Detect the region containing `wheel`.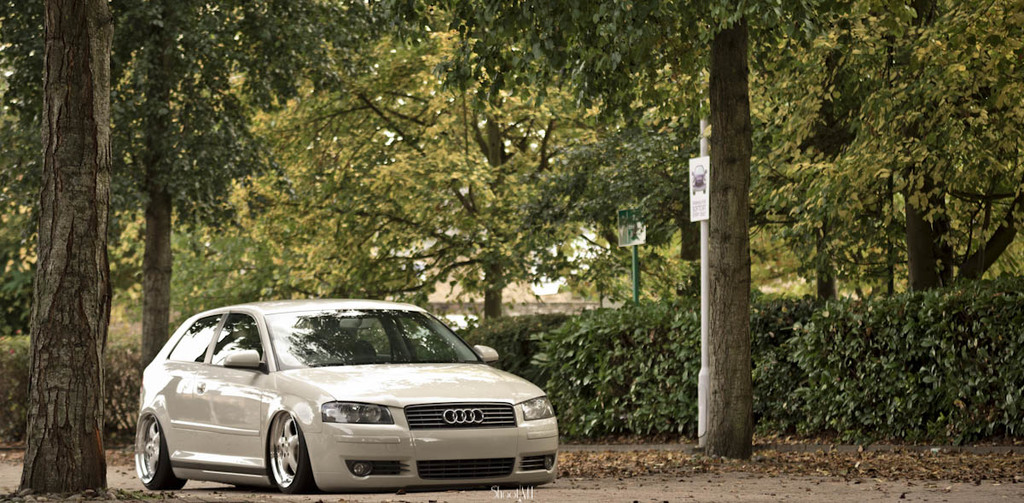
{"x1": 265, "y1": 405, "x2": 313, "y2": 497}.
